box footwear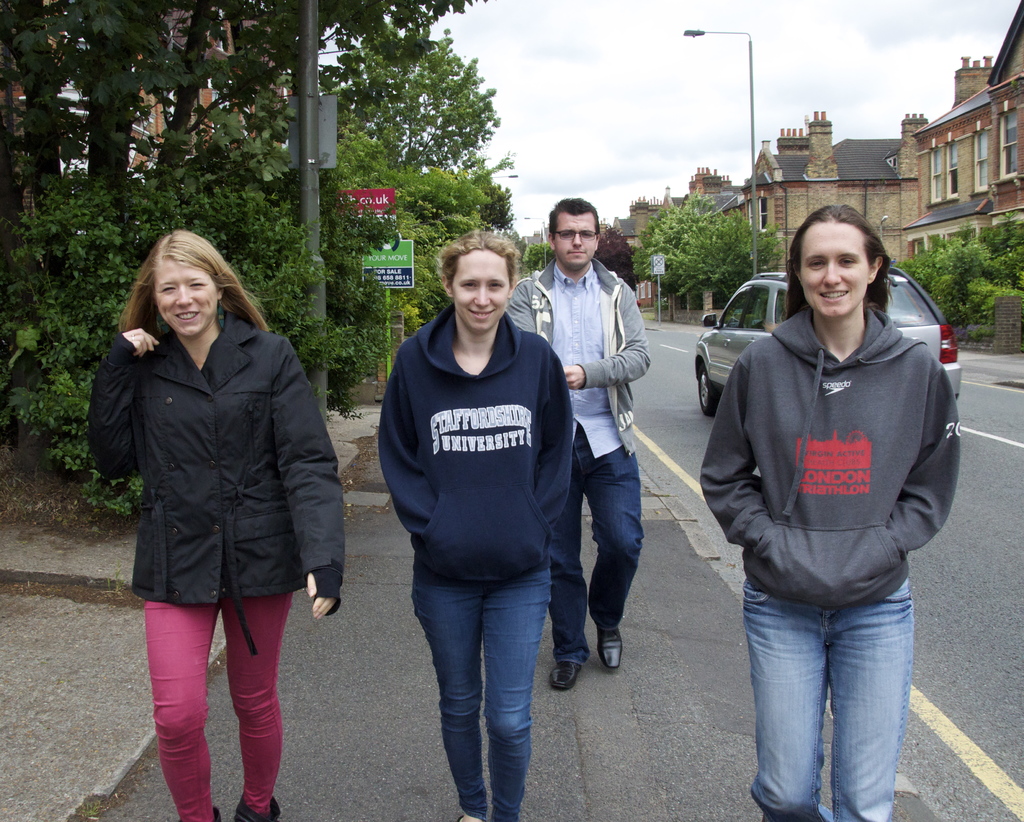
BBox(458, 812, 485, 821)
